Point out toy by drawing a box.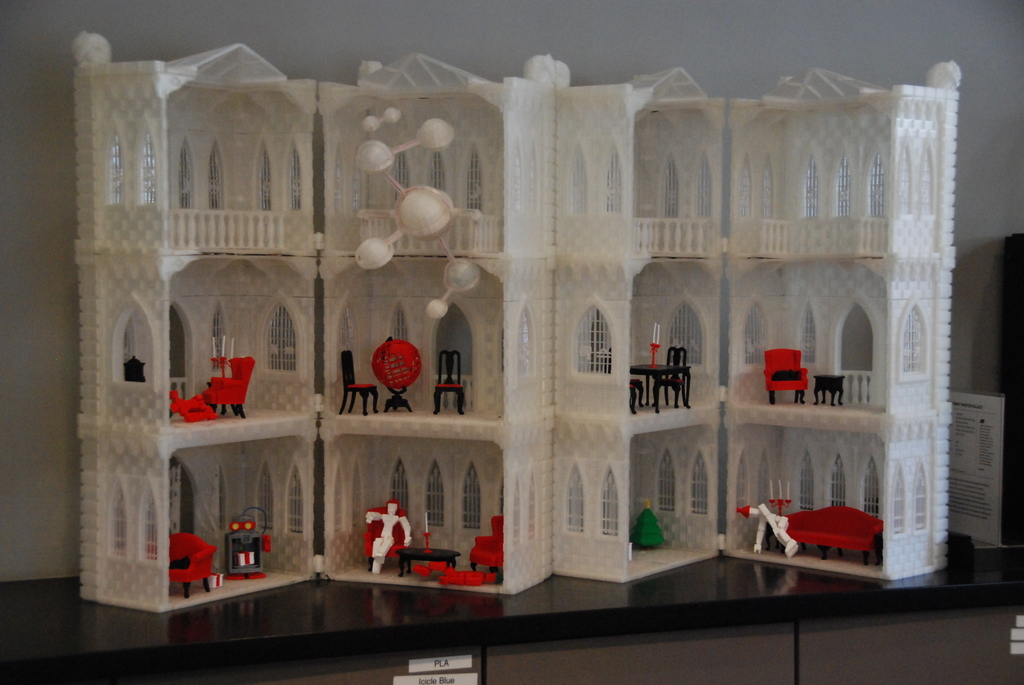
(left=364, top=503, right=415, bottom=576).
